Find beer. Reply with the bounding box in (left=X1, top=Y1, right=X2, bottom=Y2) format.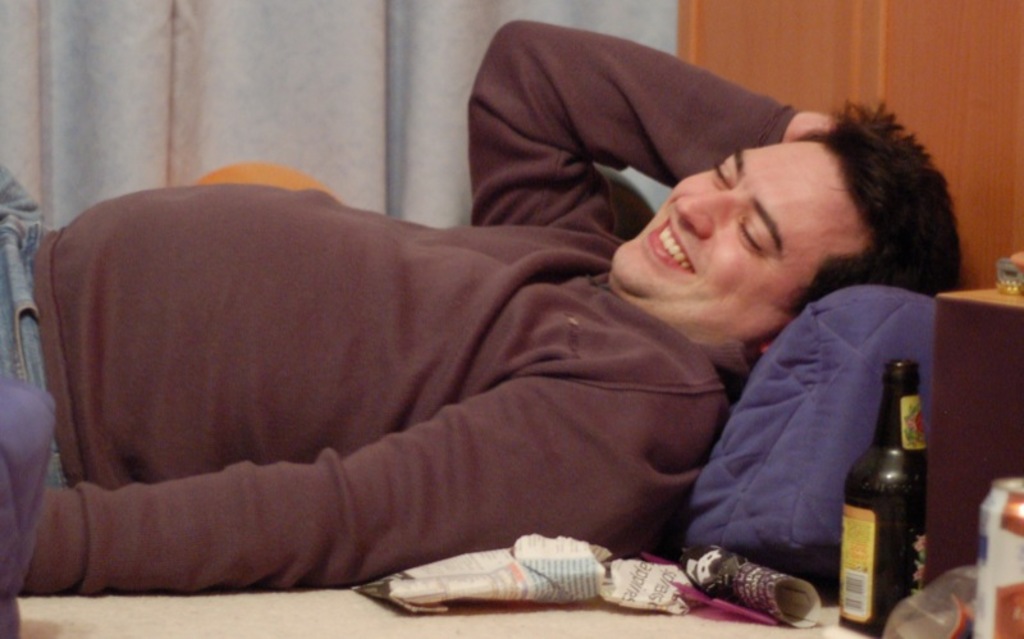
(left=844, top=362, right=925, bottom=636).
